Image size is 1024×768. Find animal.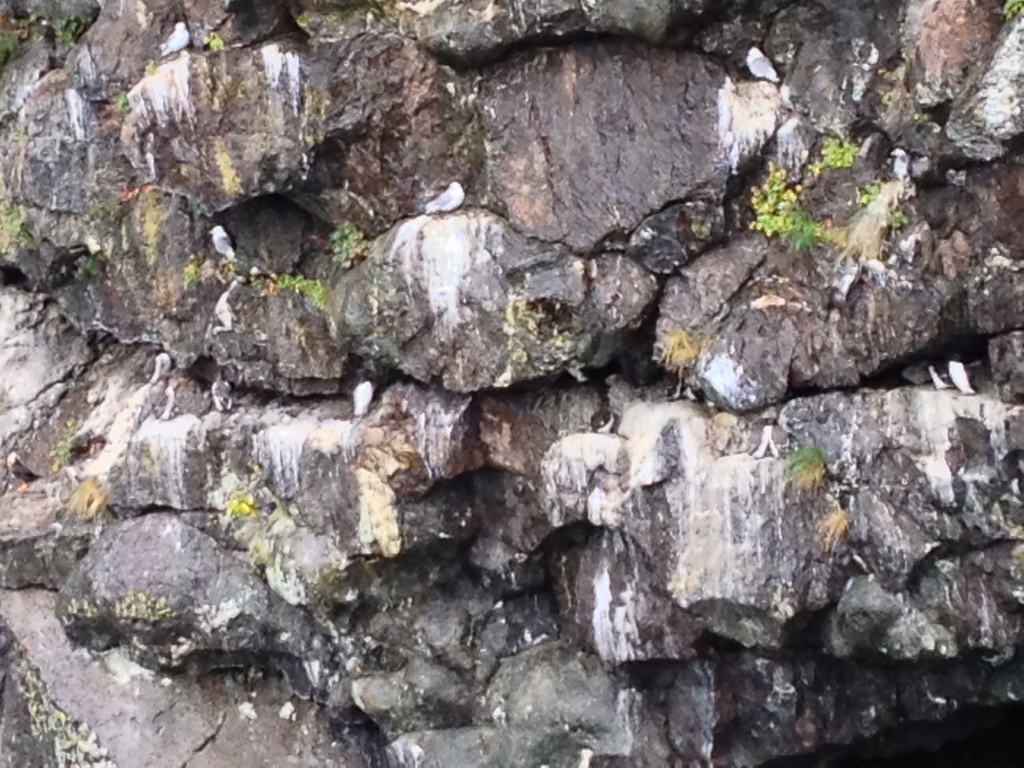
427 180 465 213.
